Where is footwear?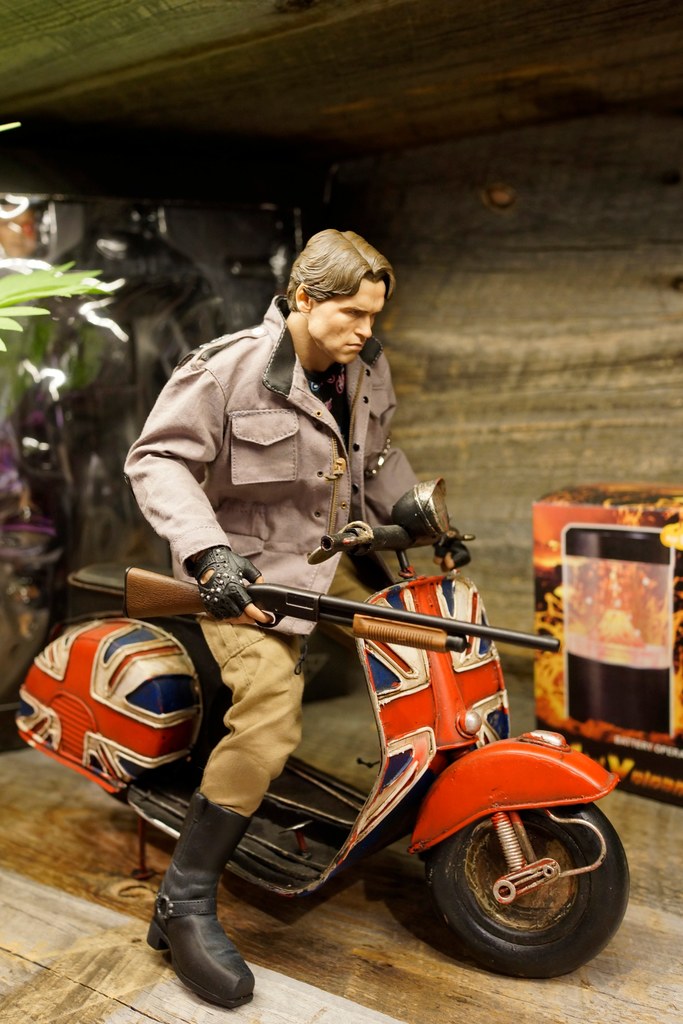
(154,876,245,1002).
